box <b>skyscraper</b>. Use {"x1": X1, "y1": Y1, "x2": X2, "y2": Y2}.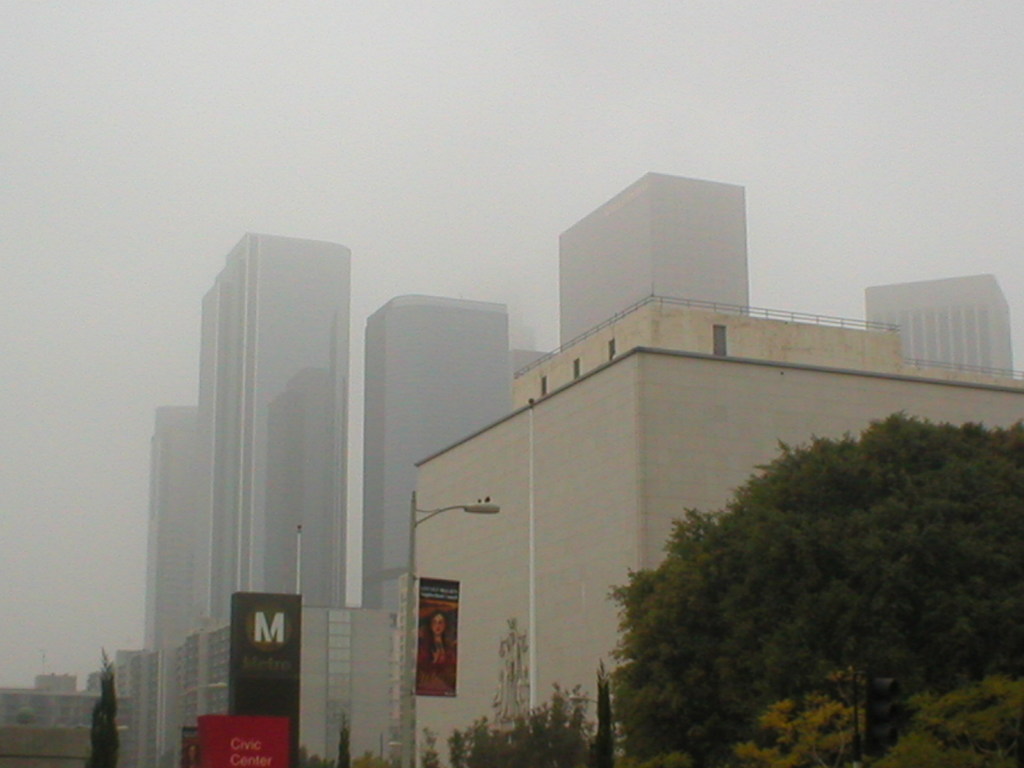
{"x1": 358, "y1": 288, "x2": 514, "y2": 600}.
